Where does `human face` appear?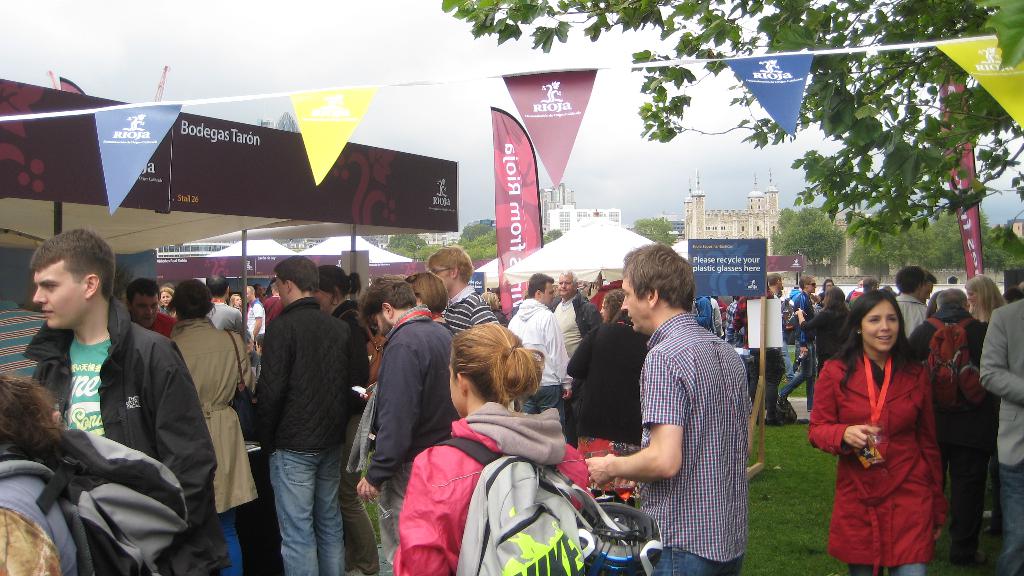
Appears at l=825, t=279, r=836, b=293.
